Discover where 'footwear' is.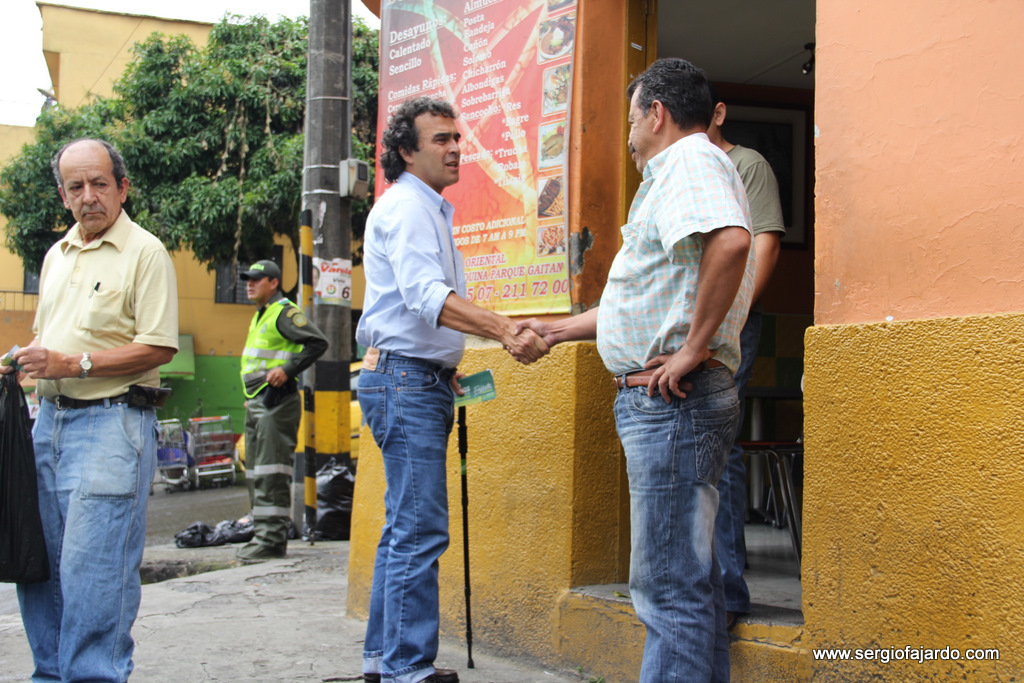
Discovered at 360,663,459,682.
